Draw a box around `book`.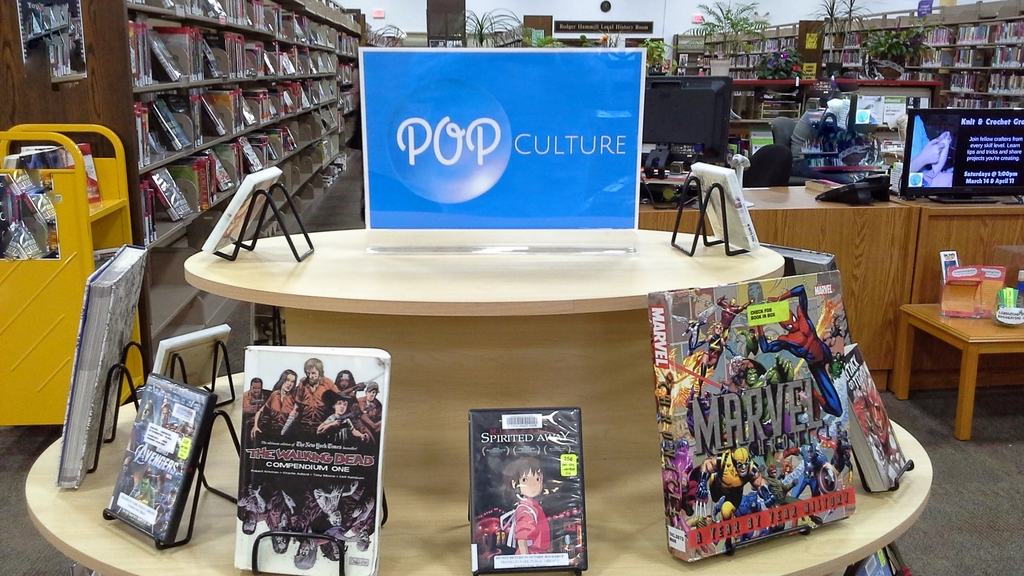
73:140:104:209.
